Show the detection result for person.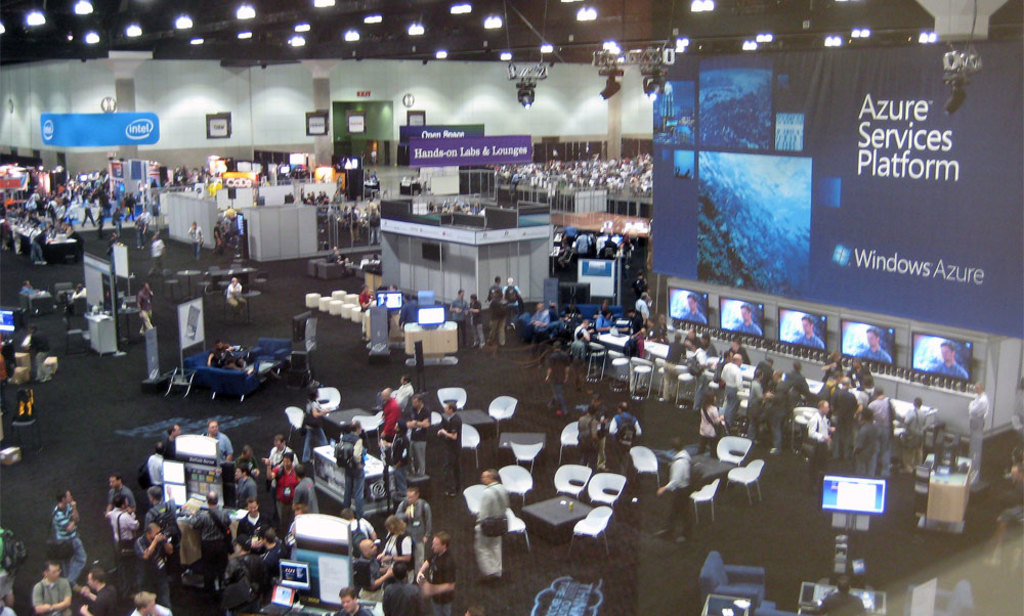
BBox(478, 469, 505, 579).
